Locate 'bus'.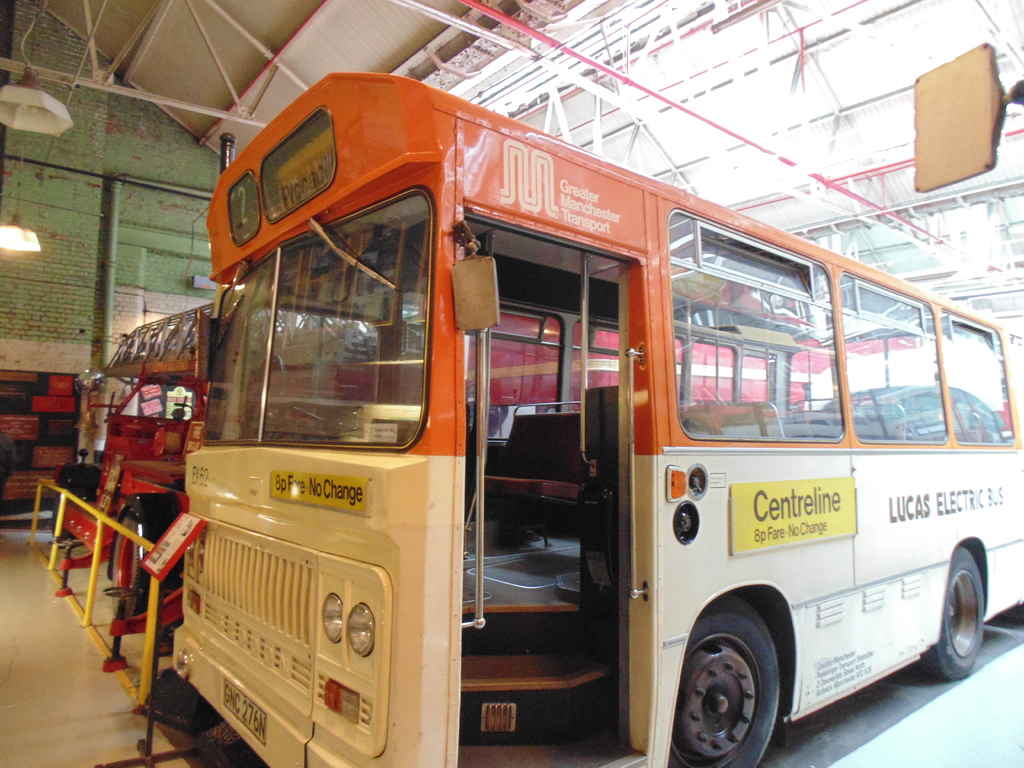
Bounding box: l=172, t=72, r=1023, b=767.
